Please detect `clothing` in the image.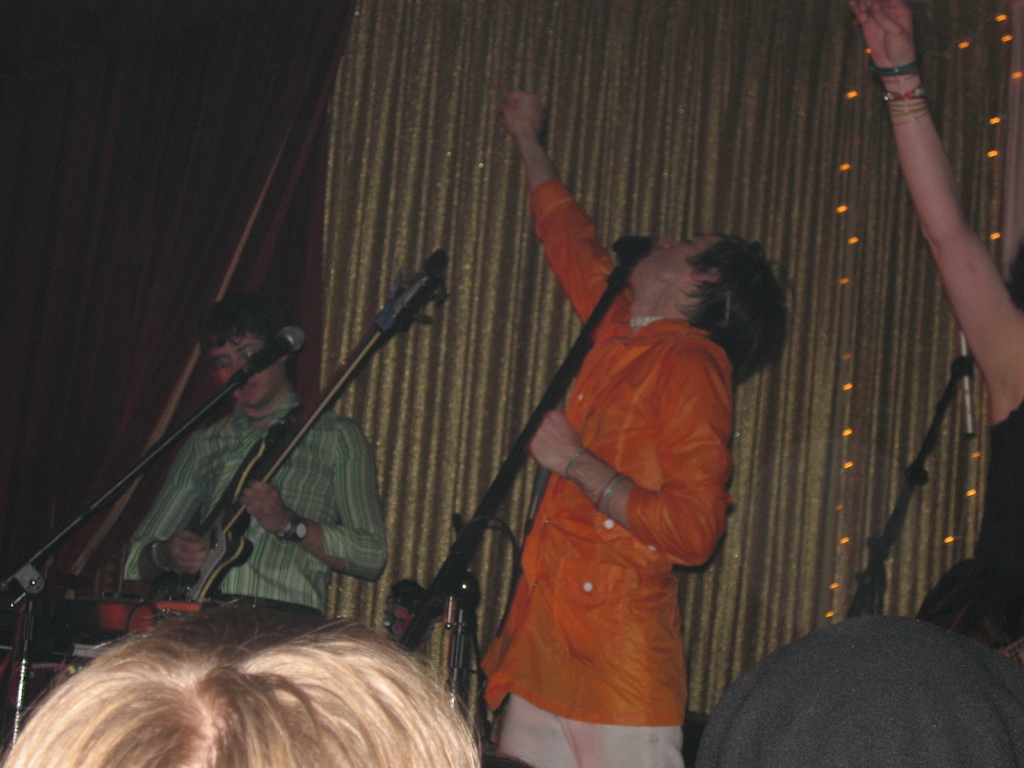
<region>692, 606, 1023, 767</region>.
